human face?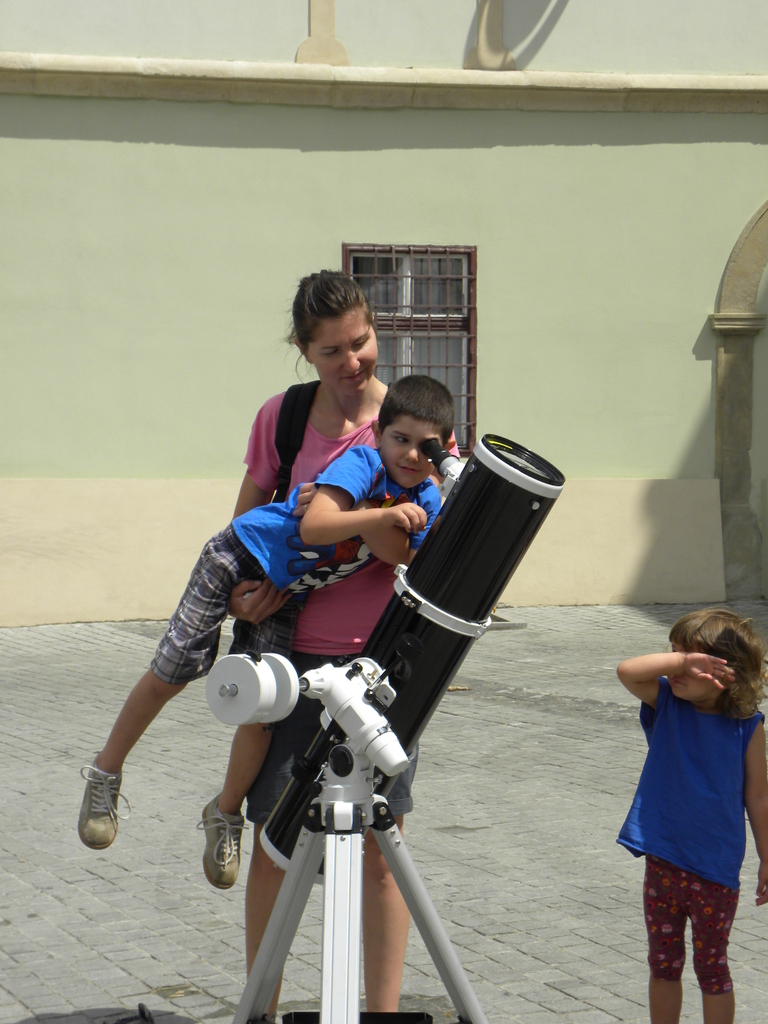
select_region(667, 643, 714, 700)
